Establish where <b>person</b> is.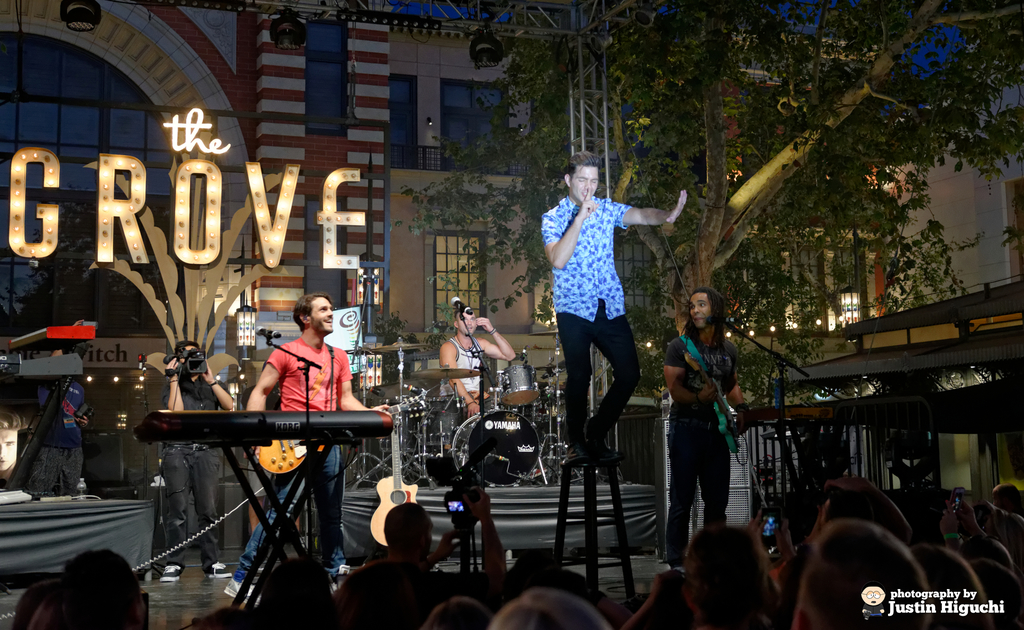
Established at locate(654, 293, 750, 563).
